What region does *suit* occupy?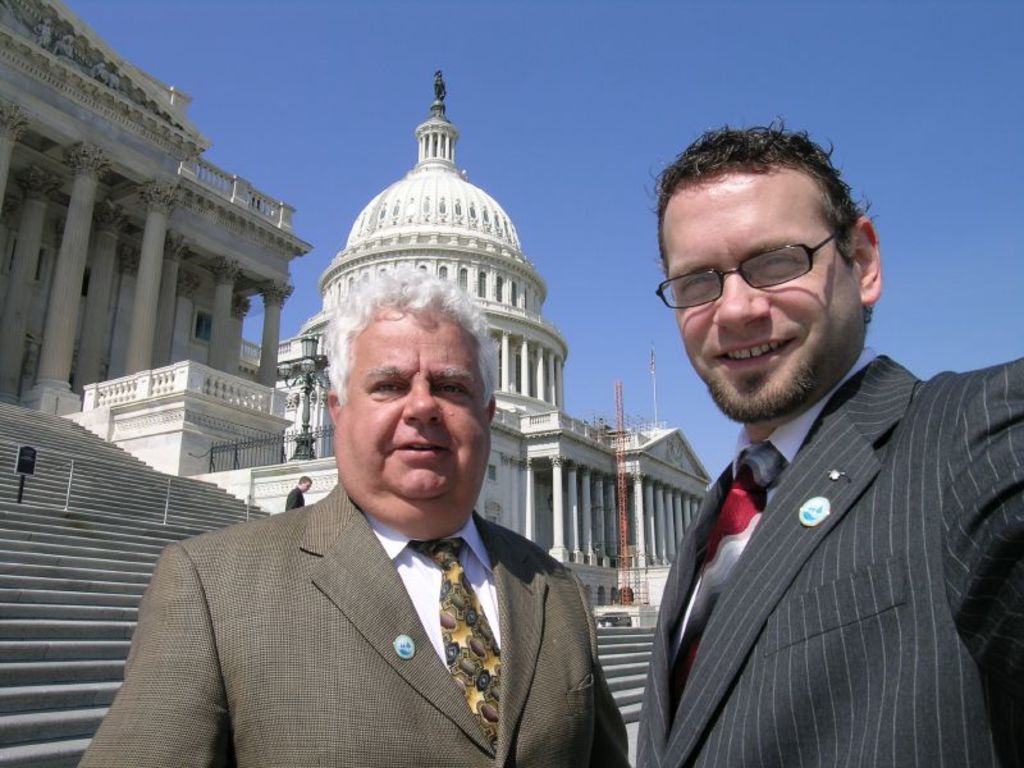
left=625, top=302, right=1009, bottom=748.
